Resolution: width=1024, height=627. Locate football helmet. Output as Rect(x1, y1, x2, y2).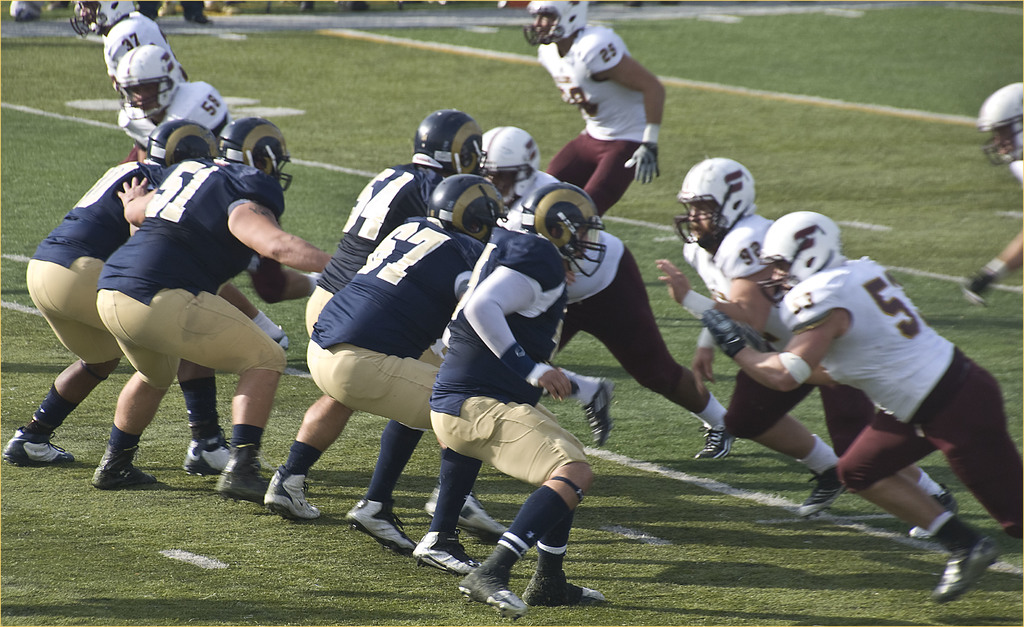
Rect(478, 127, 542, 213).
